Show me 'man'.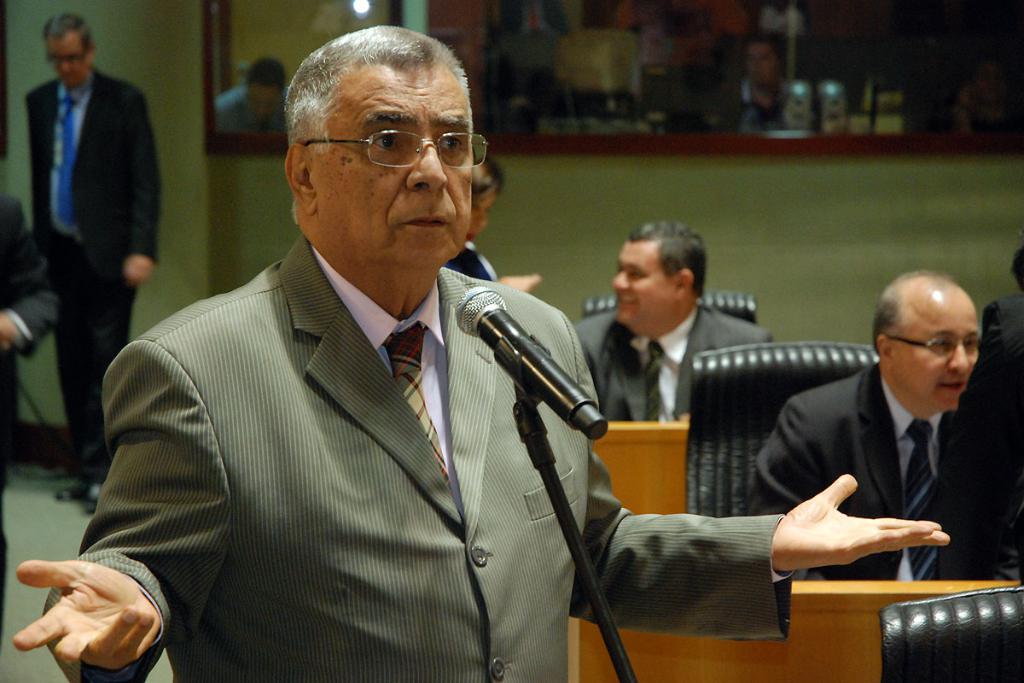
'man' is here: crop(7, 7, 169, 451).
